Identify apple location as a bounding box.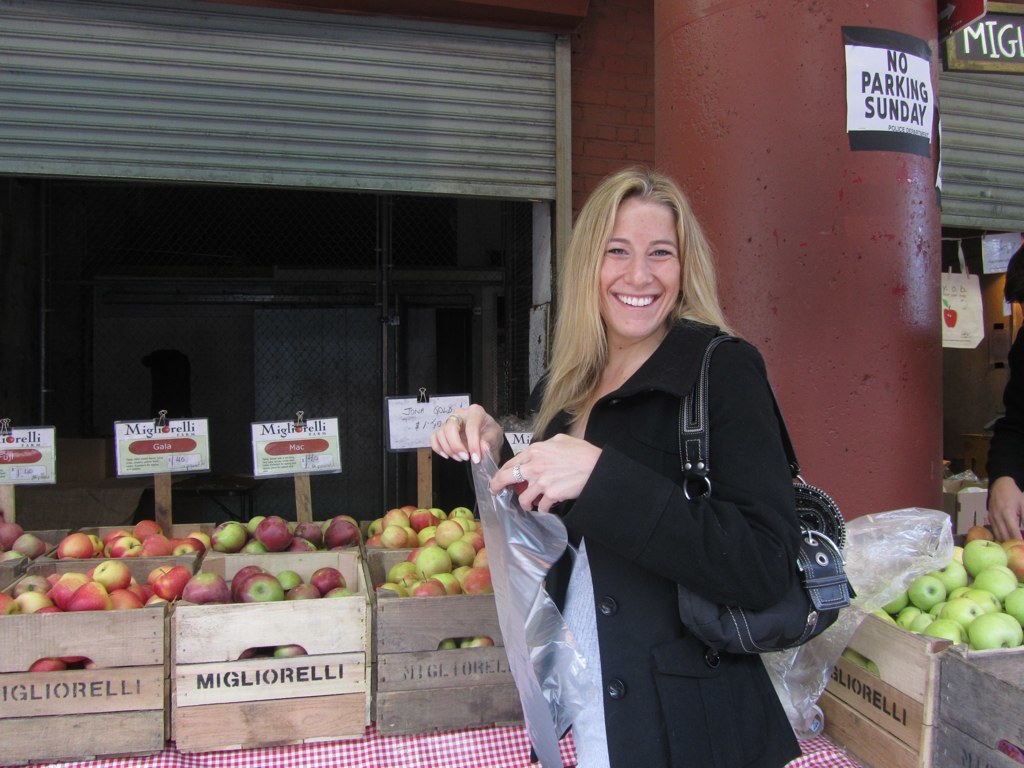
left=29, top=657, right=63, bottom=670.
